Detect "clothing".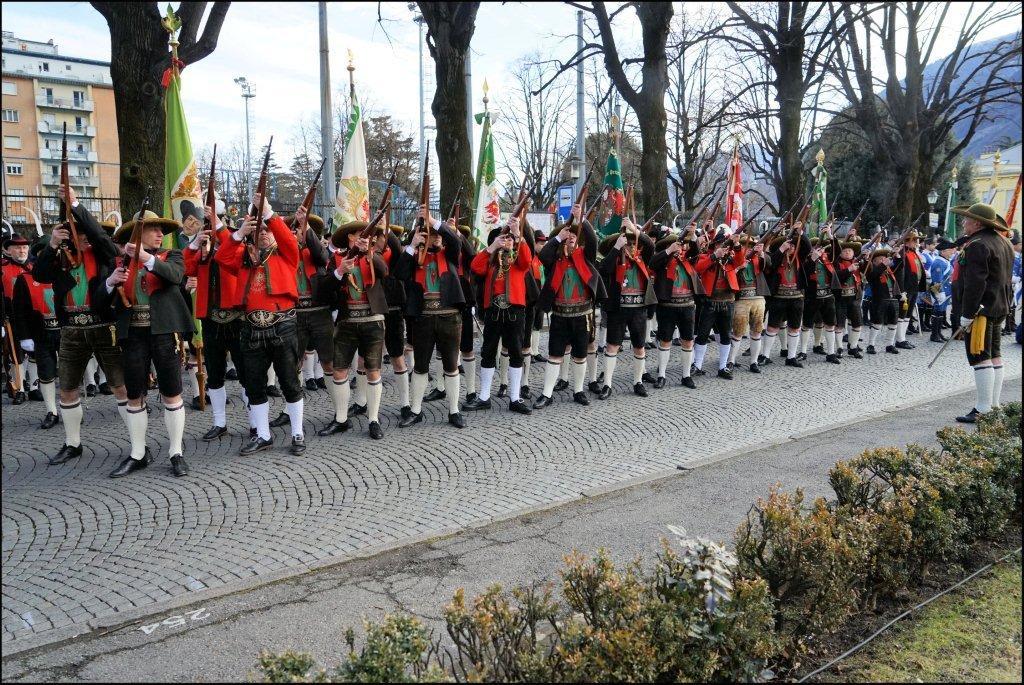
Detected at (left=863, top=255, right=903, bottom=327).
